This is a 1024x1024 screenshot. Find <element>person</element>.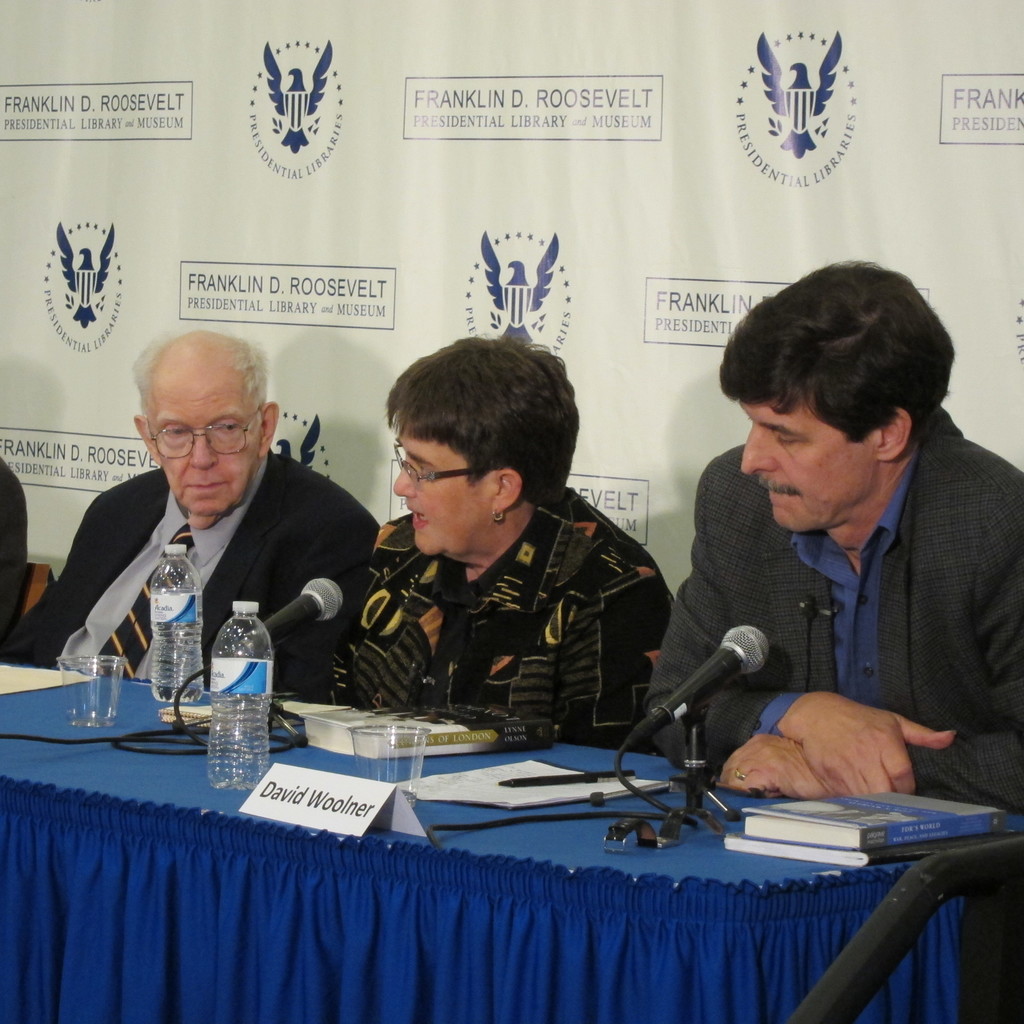
Bounding box: {"left": 4, "top": 330, "right": 381, "bottom": 705}.
